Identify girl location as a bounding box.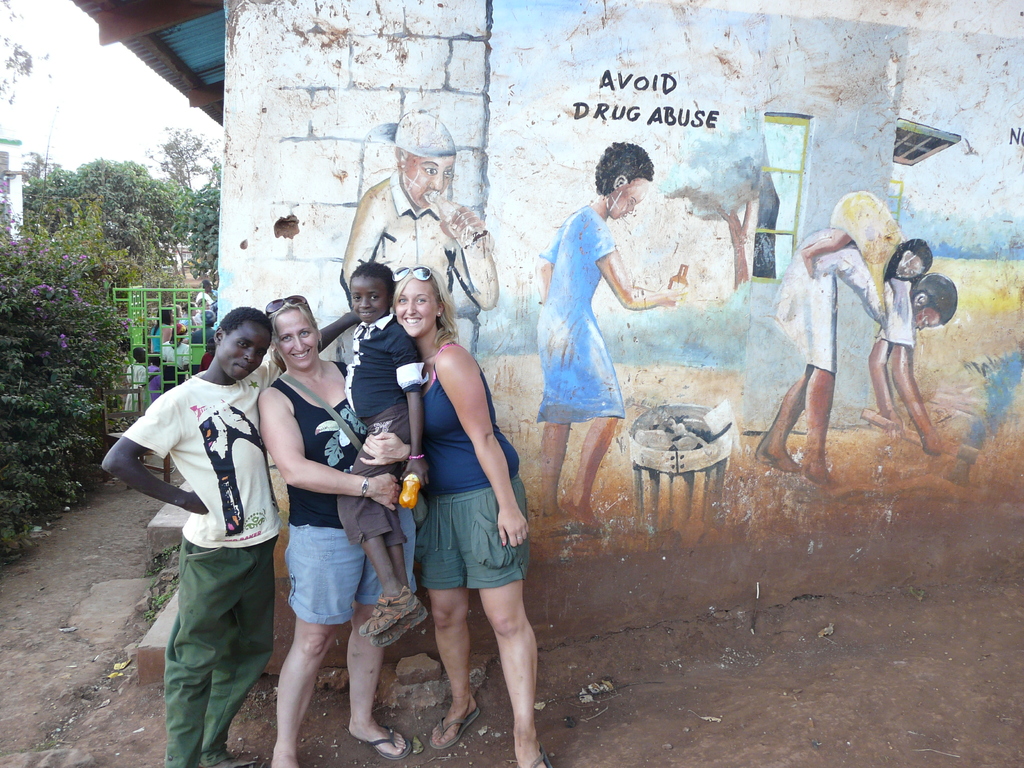
bbox=[798, 191, 932, 280].
